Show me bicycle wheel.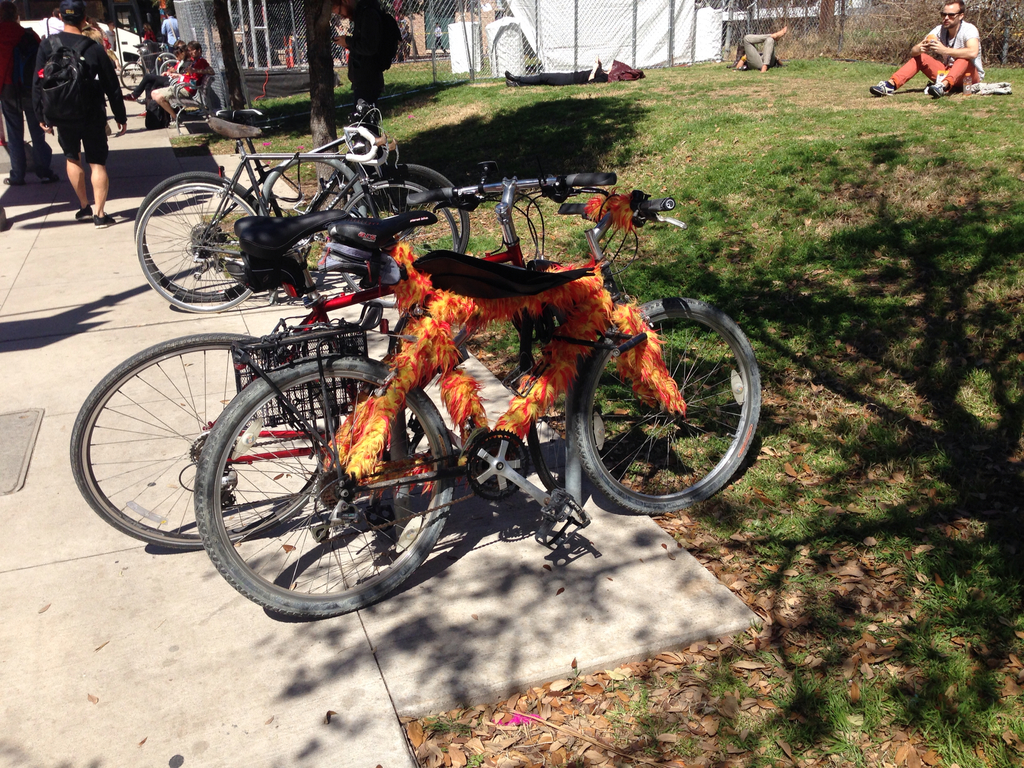
bicycle wheel is here: (574,295,762,519).
